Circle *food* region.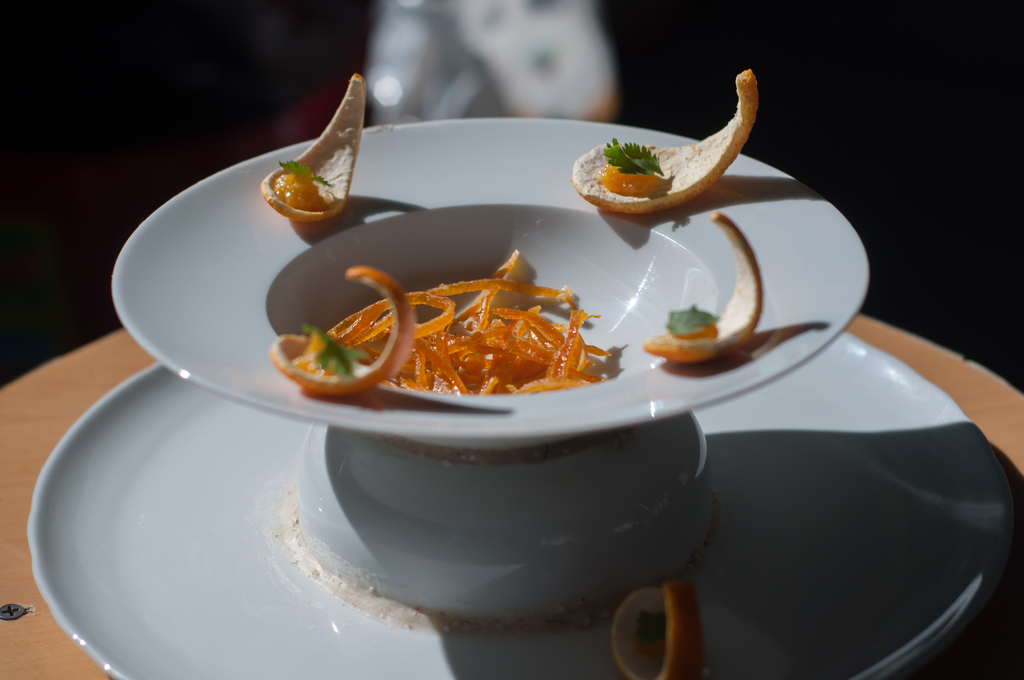
Region: 666 303 720 339.
